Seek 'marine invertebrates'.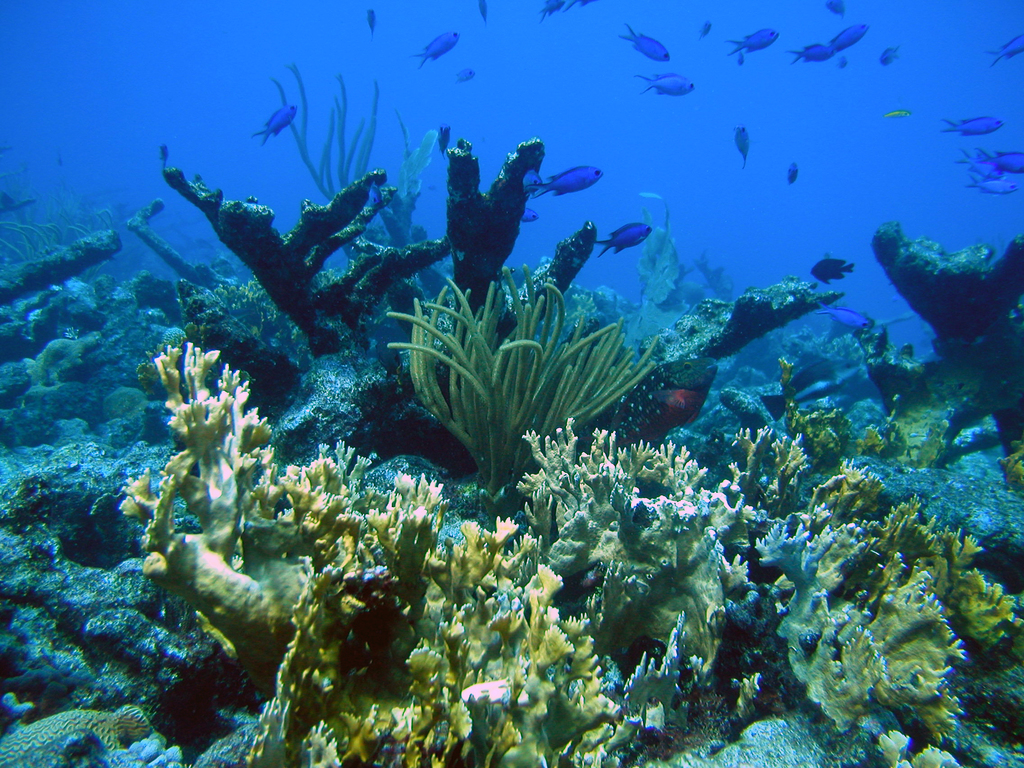
634, 73, 698, 96.
